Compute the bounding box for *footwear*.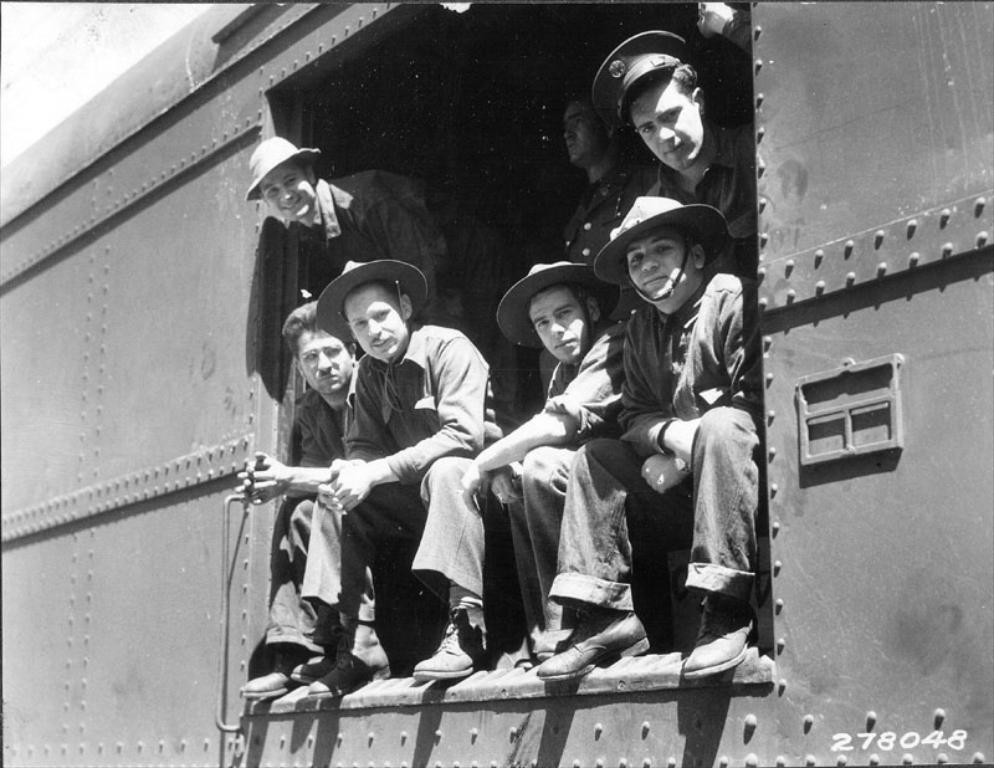
[x1=236, y1=646, x2=294, y2=703].
